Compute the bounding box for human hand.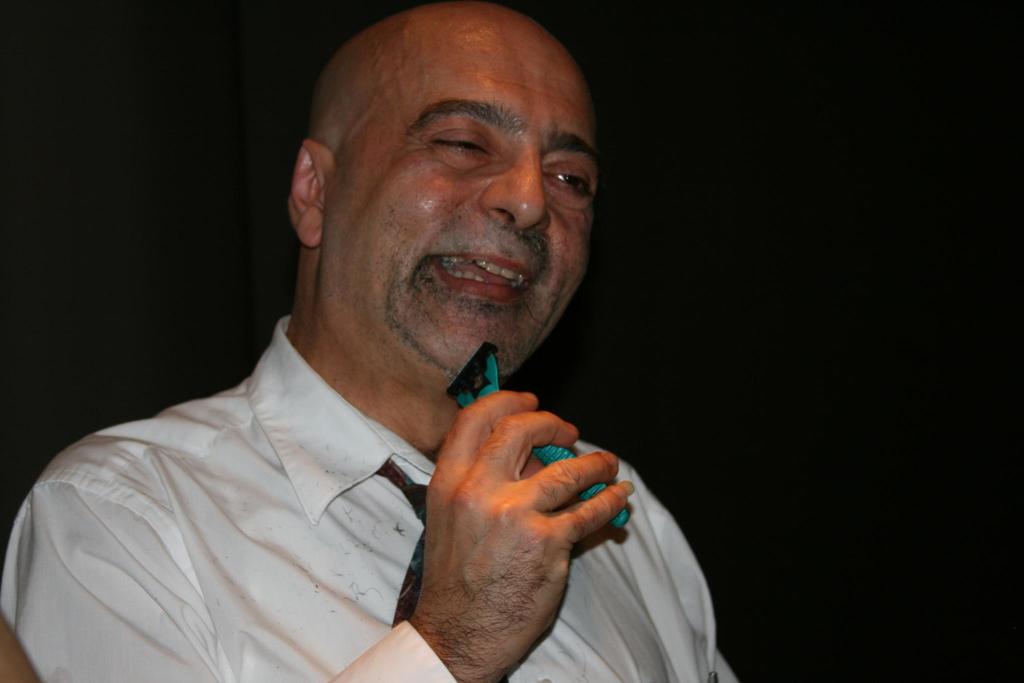
crop(392, 365, 635, 668).
